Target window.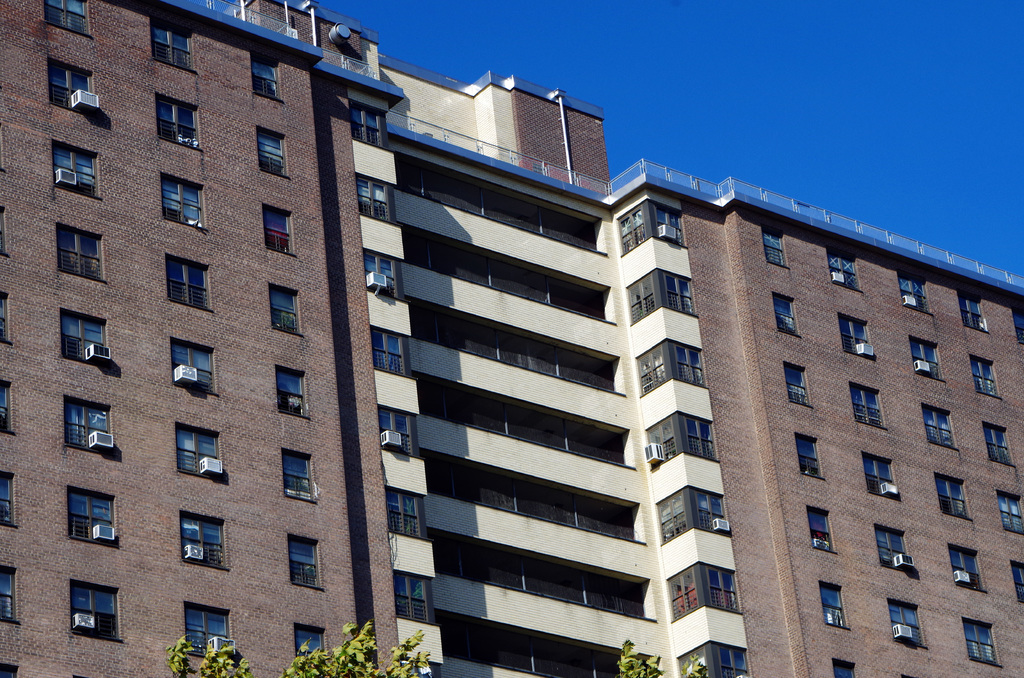
Target region: detection(1012, 557, 1023, 602).
